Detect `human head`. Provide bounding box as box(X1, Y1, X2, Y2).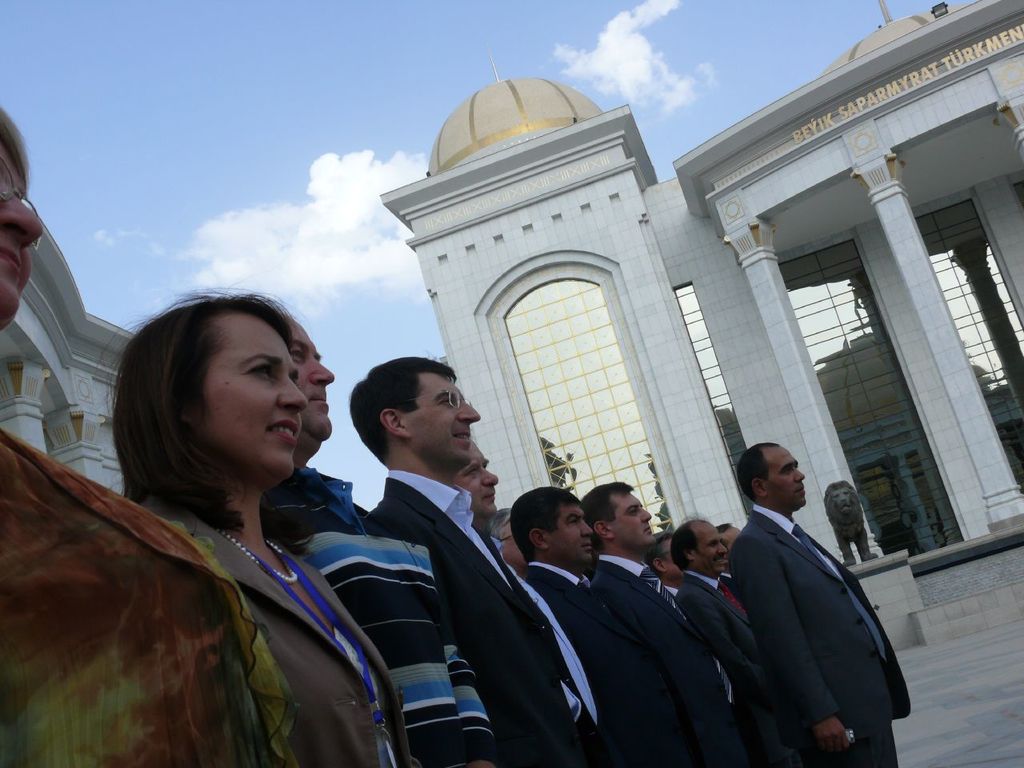
box(278, 310, 338, 462).
